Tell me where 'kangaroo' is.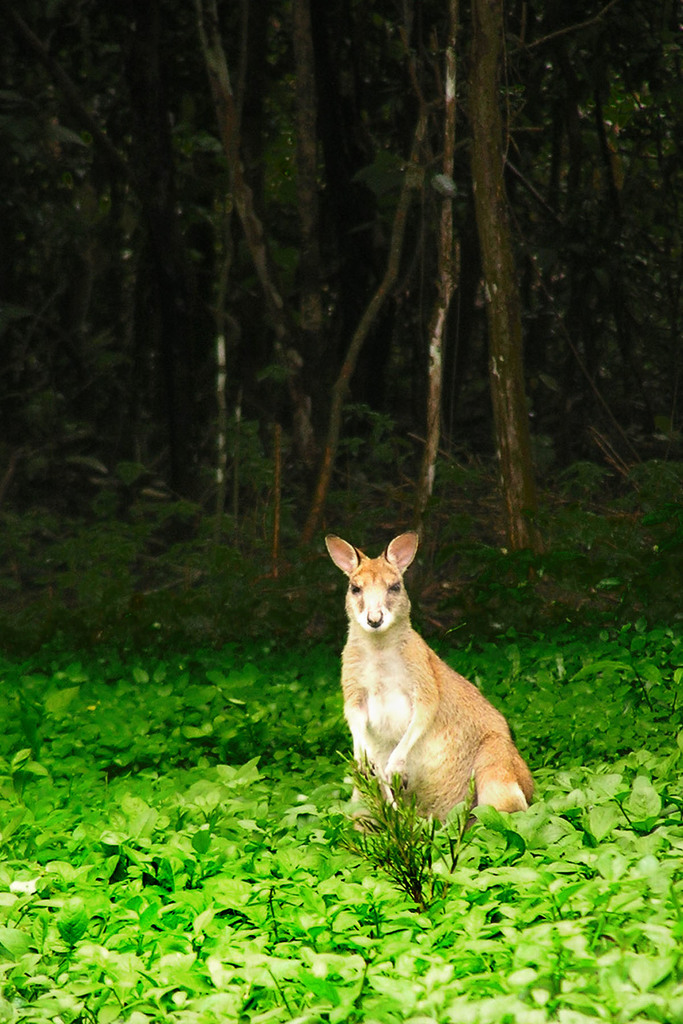
'kangaroo' is at bbox=[322, 533, 536, 829].
